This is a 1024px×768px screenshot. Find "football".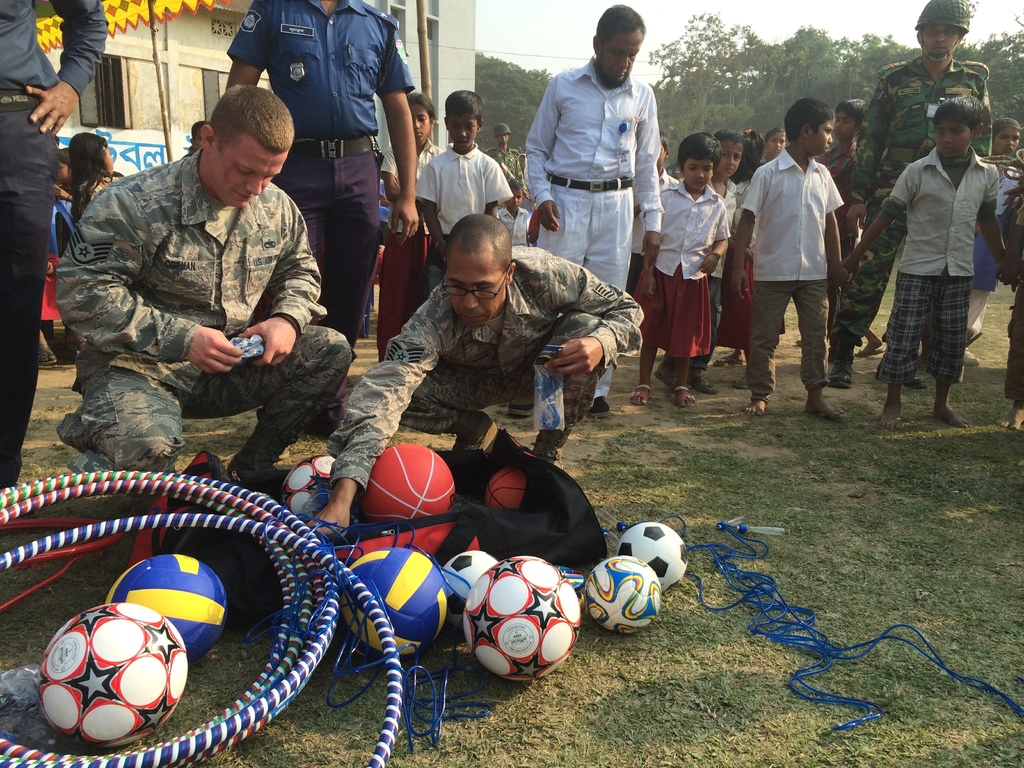
Bounding box: x1=358, y1=447, x2=459, y2=525.
